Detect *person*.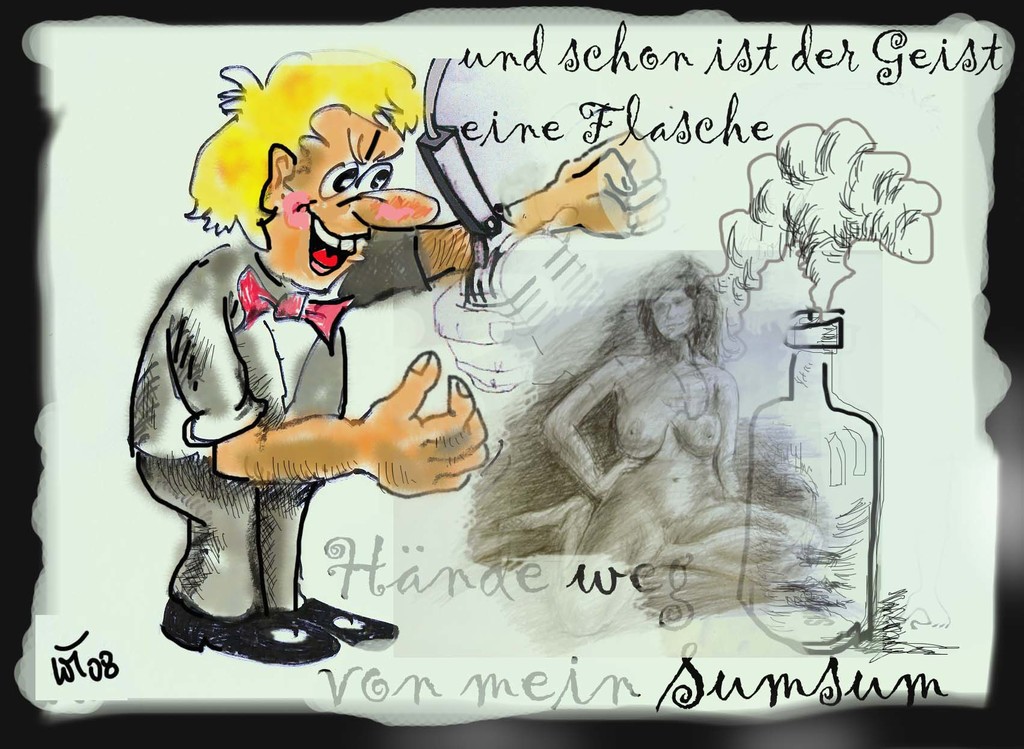
Detected at <region>516, 213, 787, 618</region>.
